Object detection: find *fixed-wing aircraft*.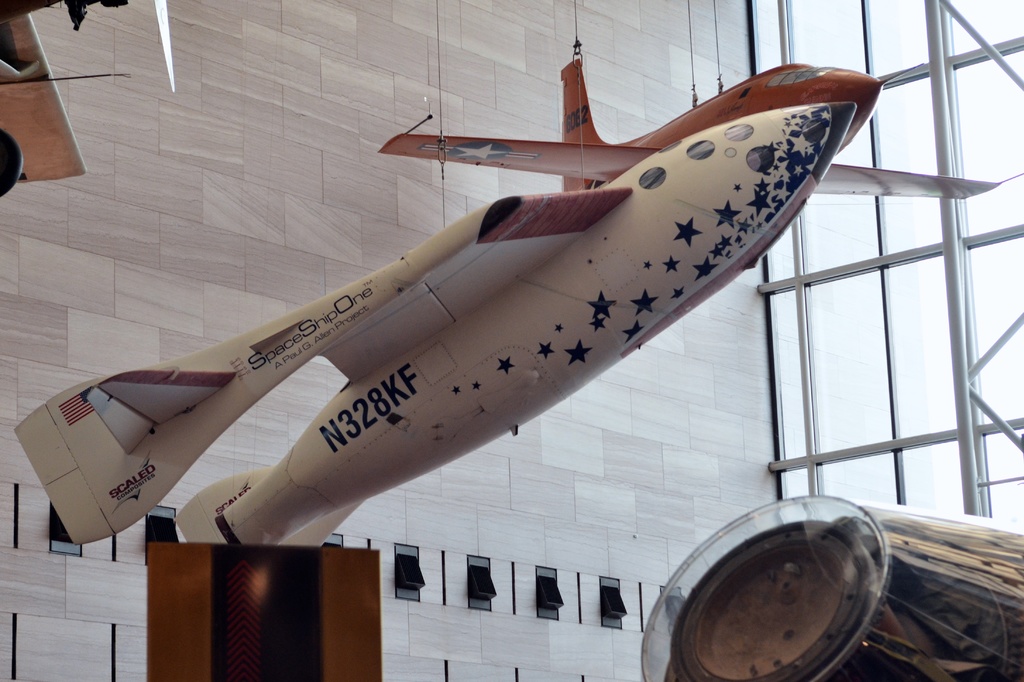
<box>14,58,1000,547</box>.
